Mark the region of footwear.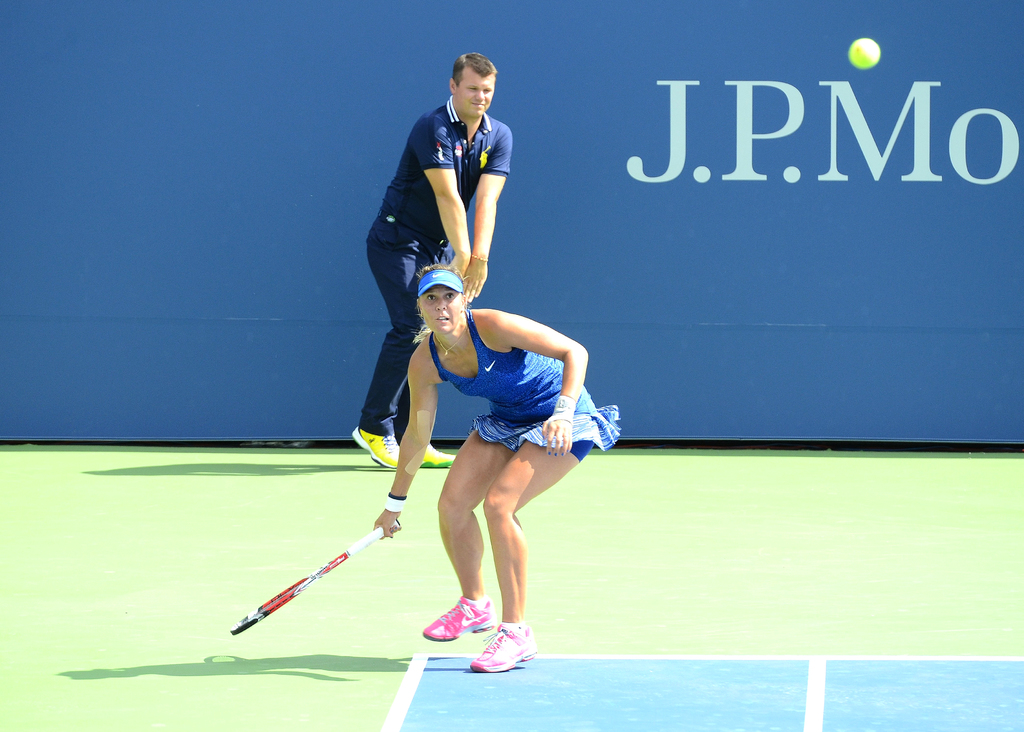
Region: 424 591 493 638.
